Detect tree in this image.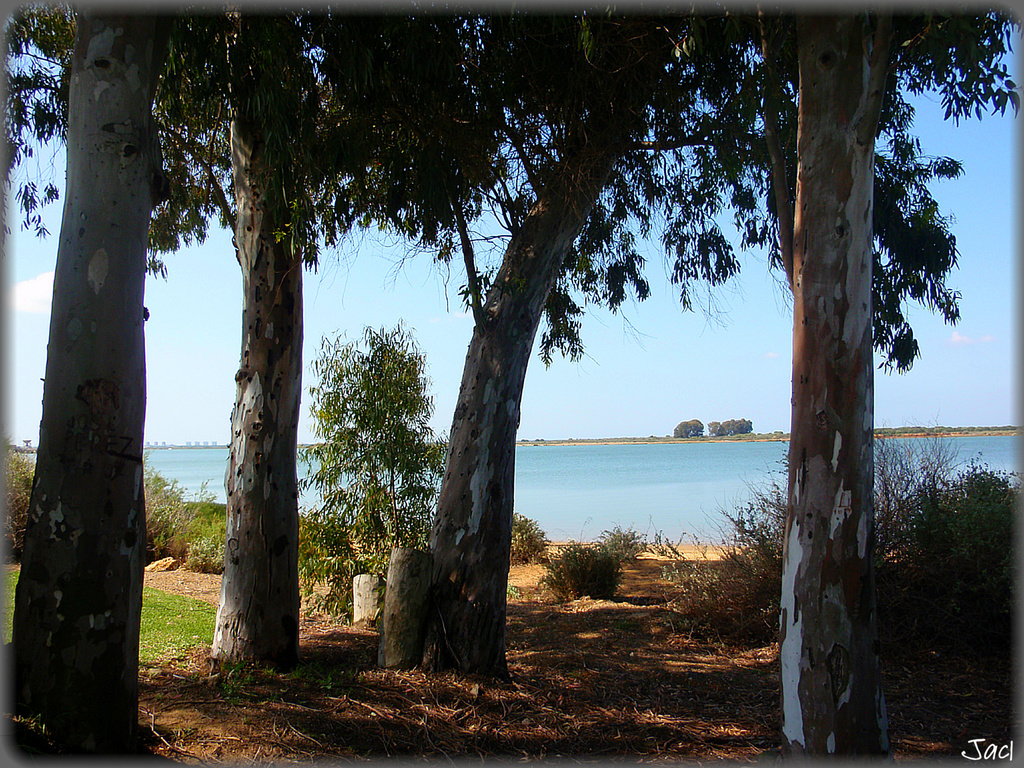
Detection: pyautogui.locateOnScreen(15, 7, 235, 757).
